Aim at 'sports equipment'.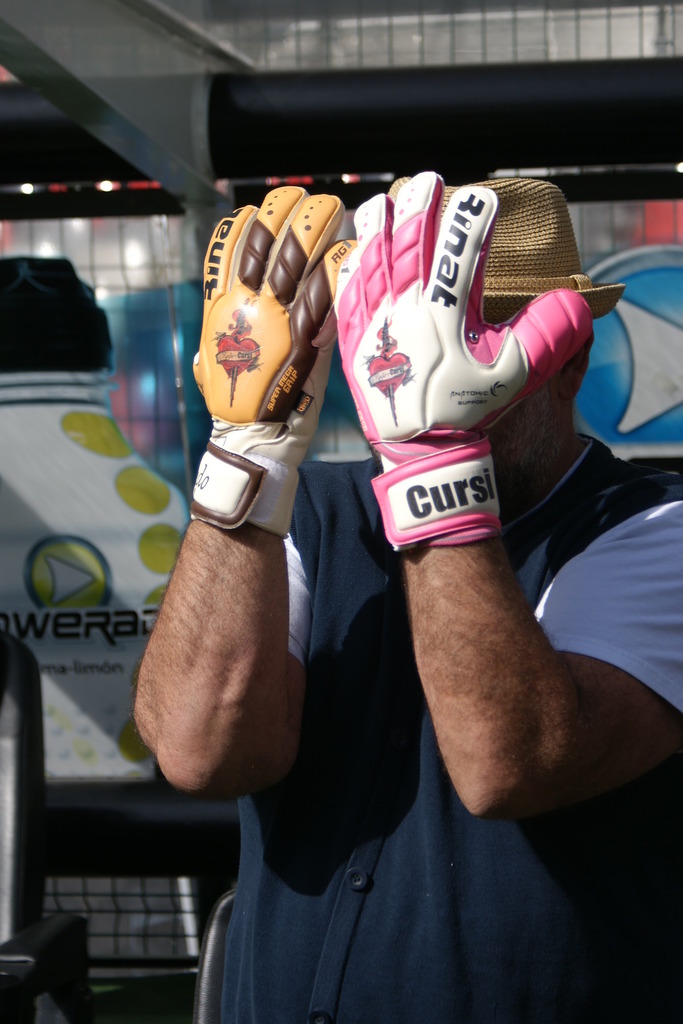
Aimed at detection(334, 172, 590, 547).
